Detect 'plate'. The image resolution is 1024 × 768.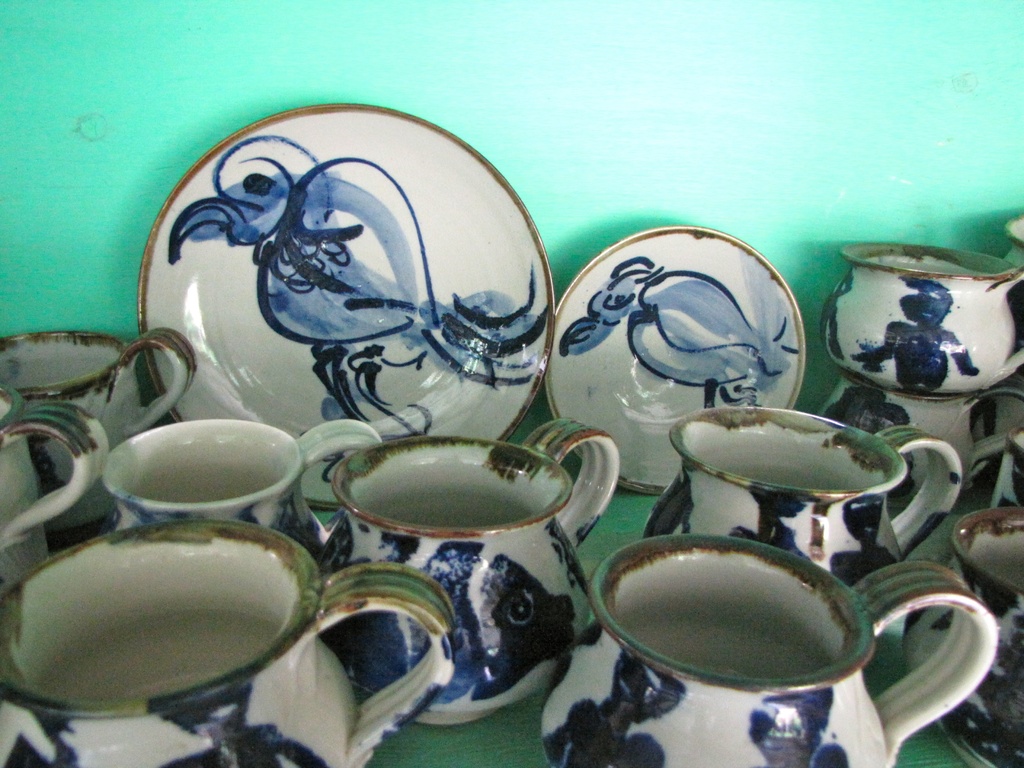
left=538, top=228, right=807, bottom=502.
